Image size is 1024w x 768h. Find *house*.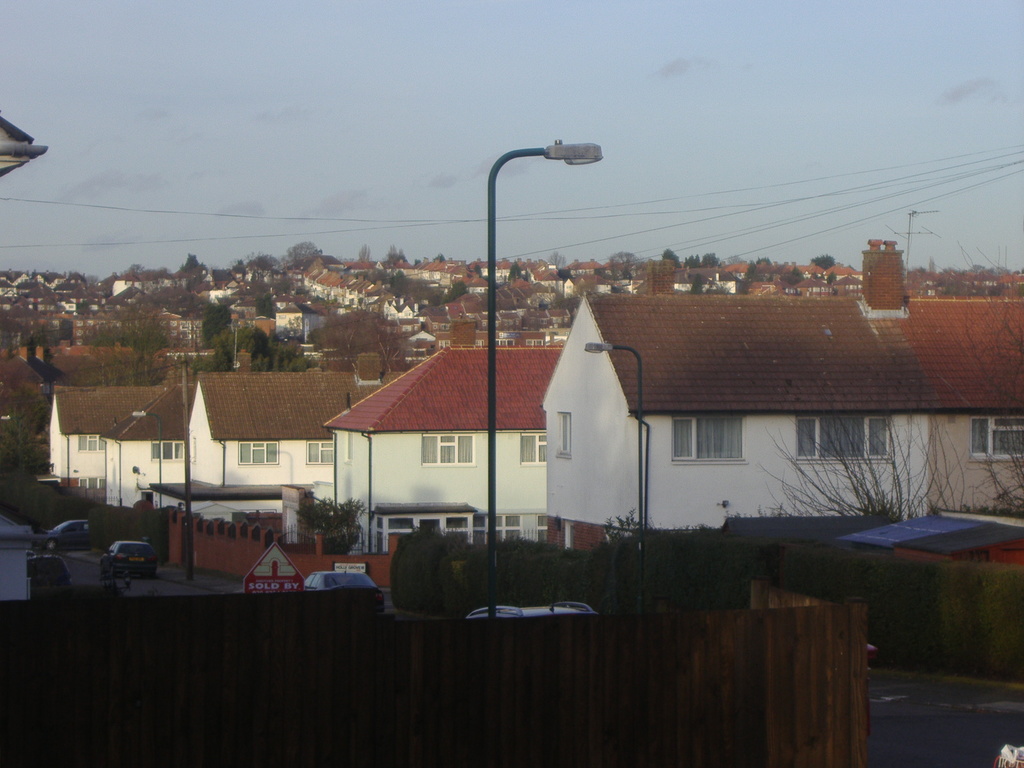
[184,361,385,509].
